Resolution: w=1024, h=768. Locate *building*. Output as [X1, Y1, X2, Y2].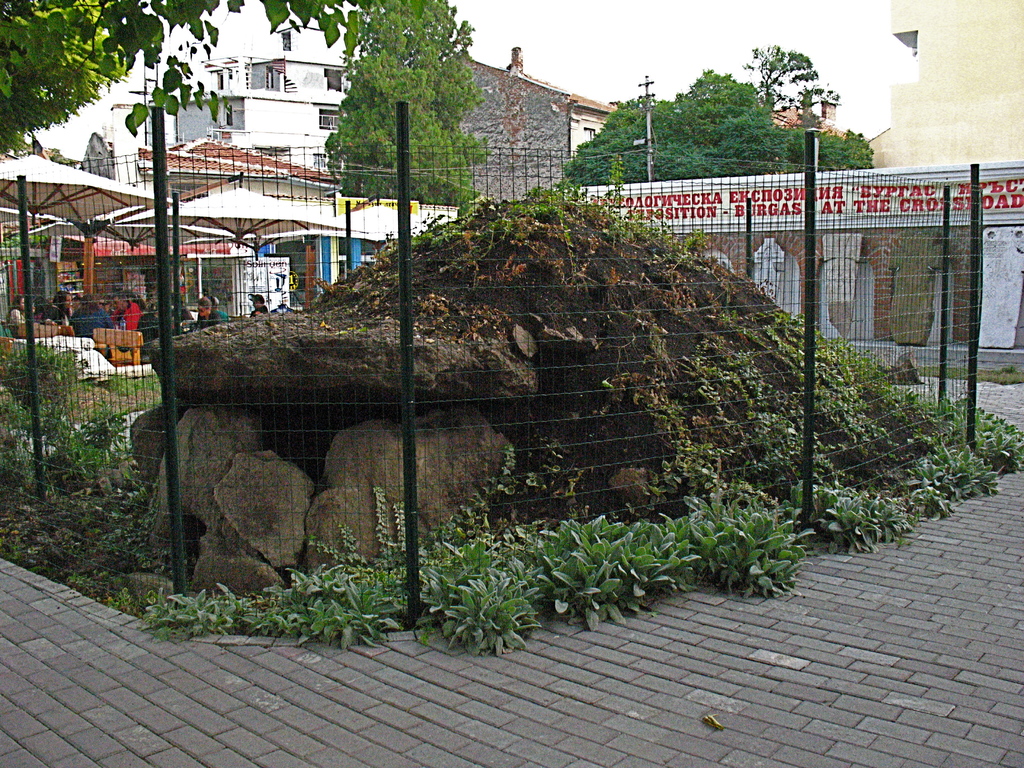
[77, 26, 620, 225].
